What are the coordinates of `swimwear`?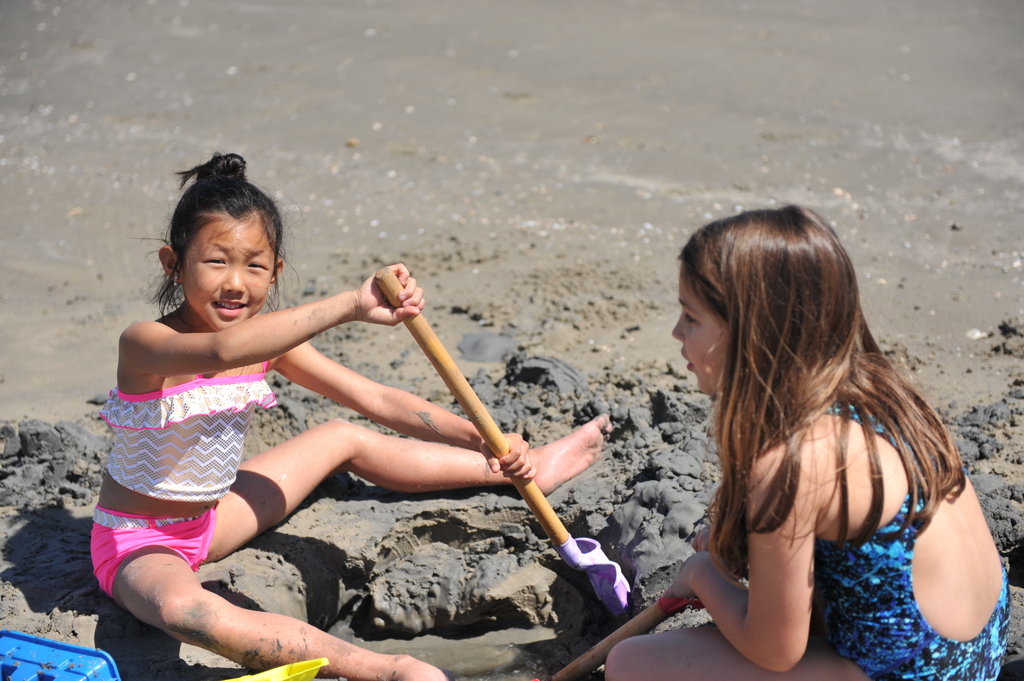
(left=93, top=499, right=218, bottom=595).
